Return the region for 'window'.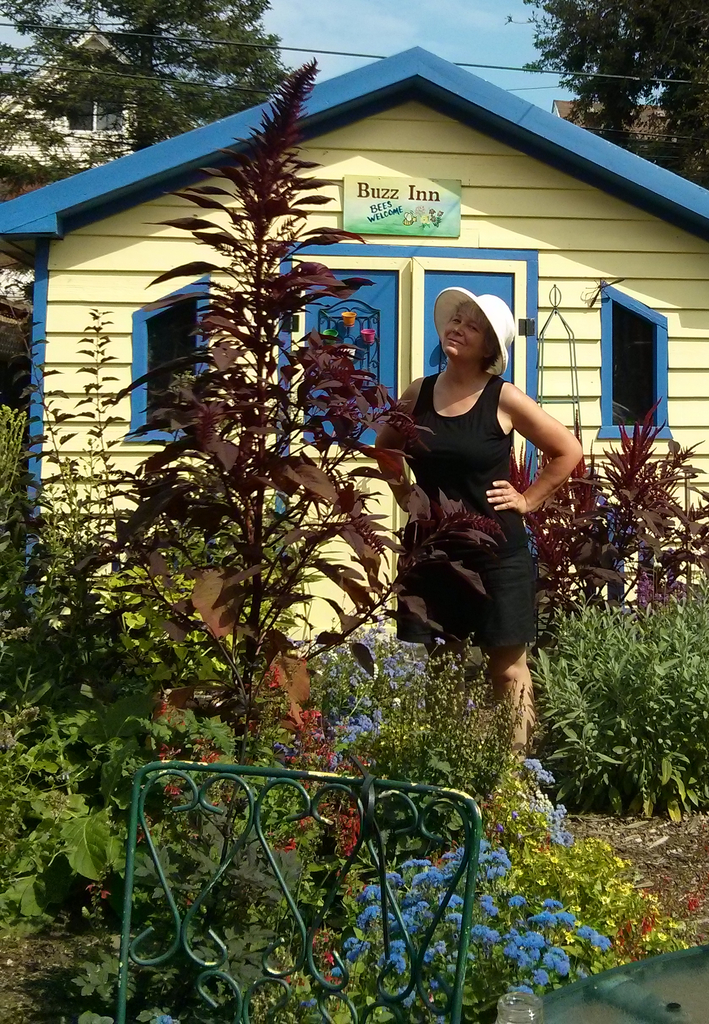
left=128, top=270, right=207, bottom=449.
